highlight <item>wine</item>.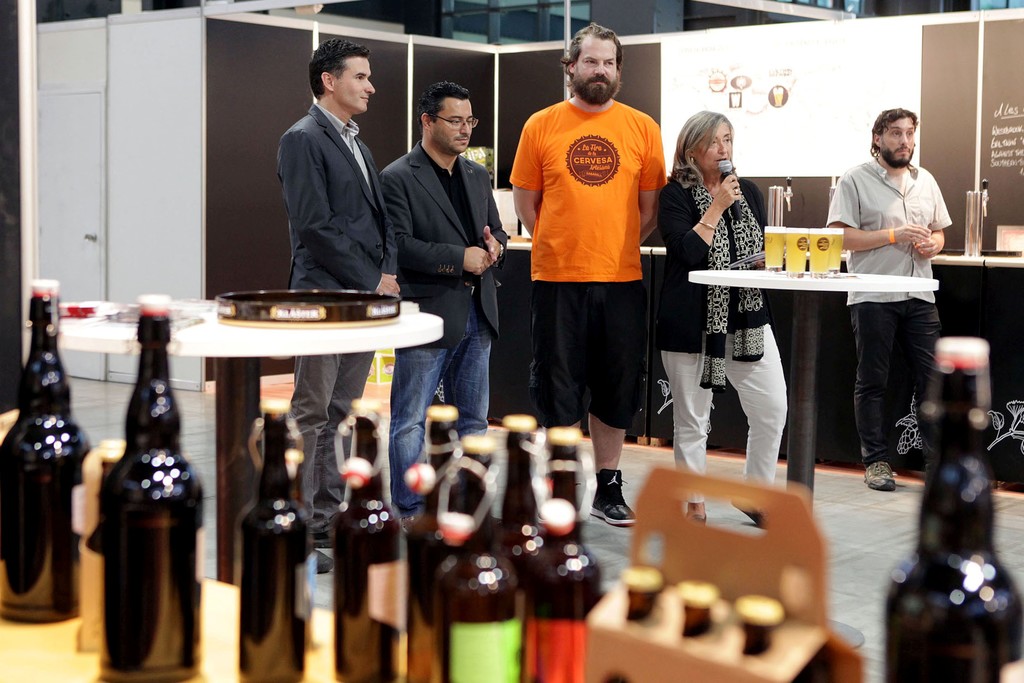
Highlighted region: BBox(232, 408, 315, 682).
